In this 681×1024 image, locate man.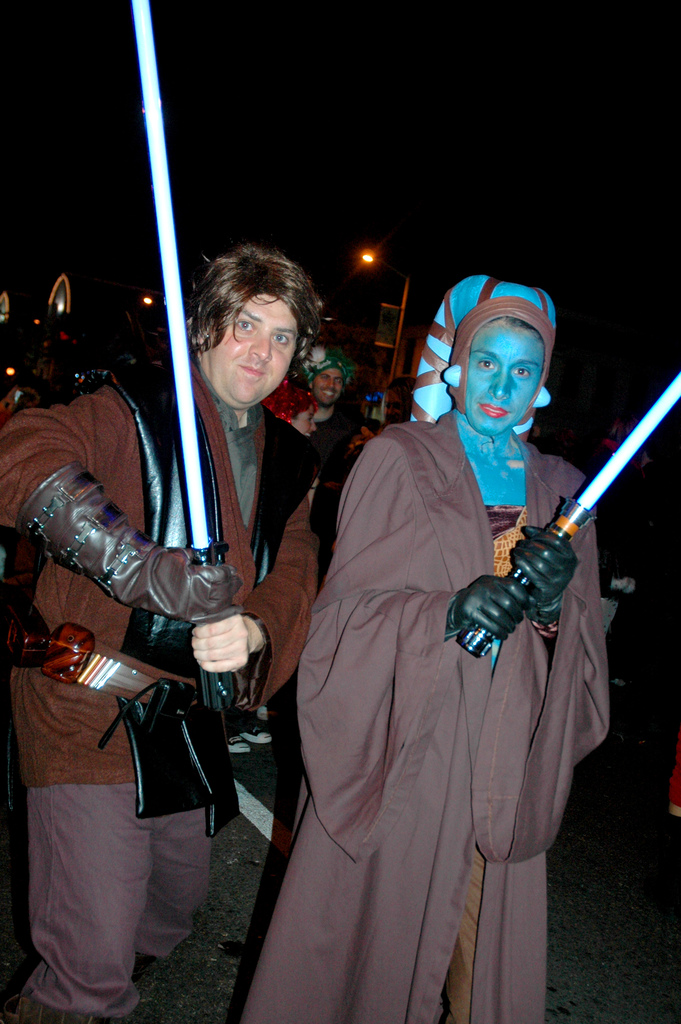
Bounding box: BBox(283, 353, 356, 435).
